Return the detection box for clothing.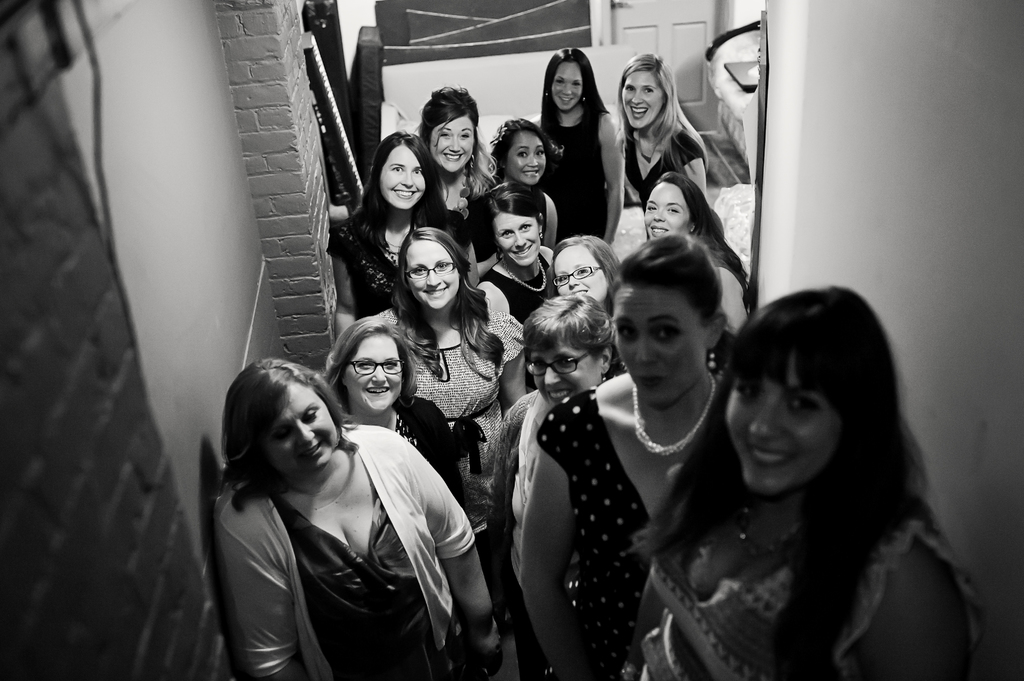
(left=631, top=488, right=993, bottom=680).
